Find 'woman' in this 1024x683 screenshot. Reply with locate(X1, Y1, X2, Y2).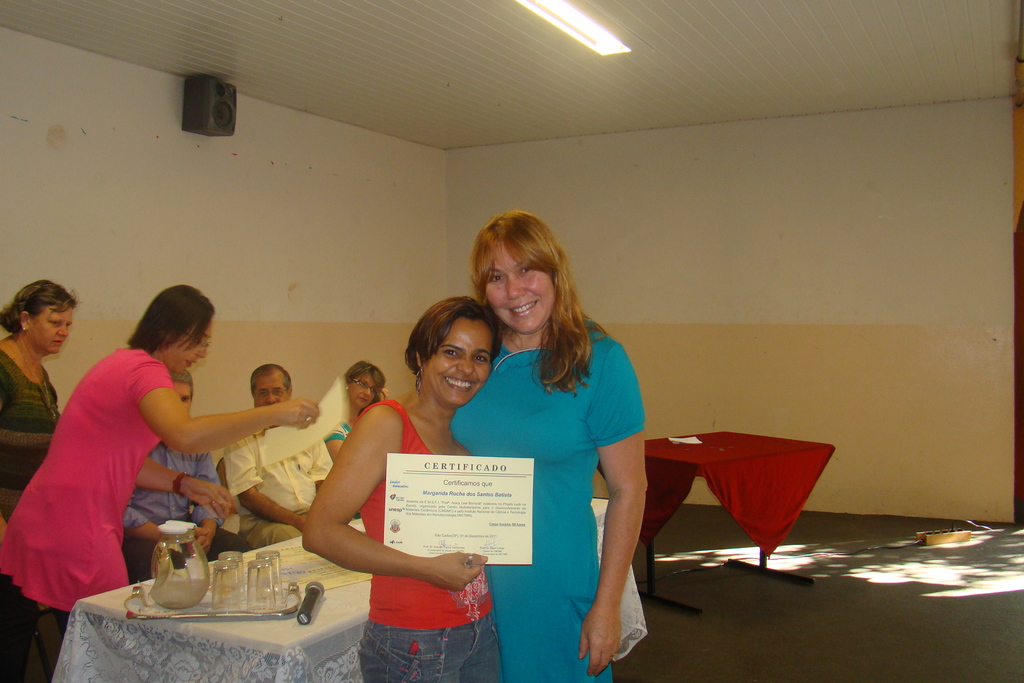
locate(0, 281, 77, 546).
